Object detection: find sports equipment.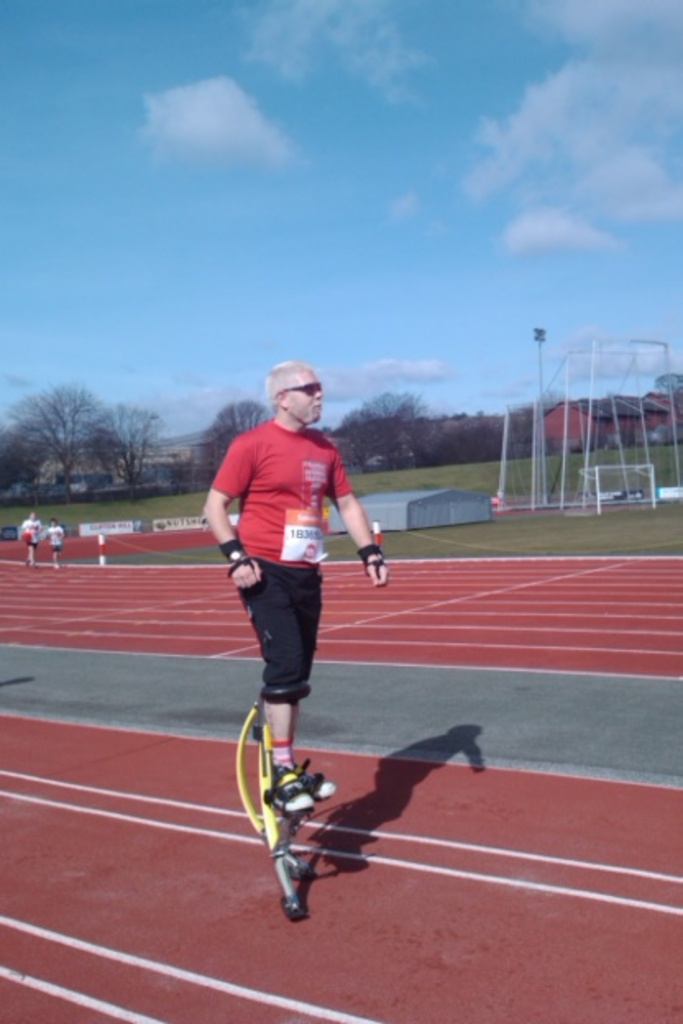
l=353, t=543, r=394, b=579.
